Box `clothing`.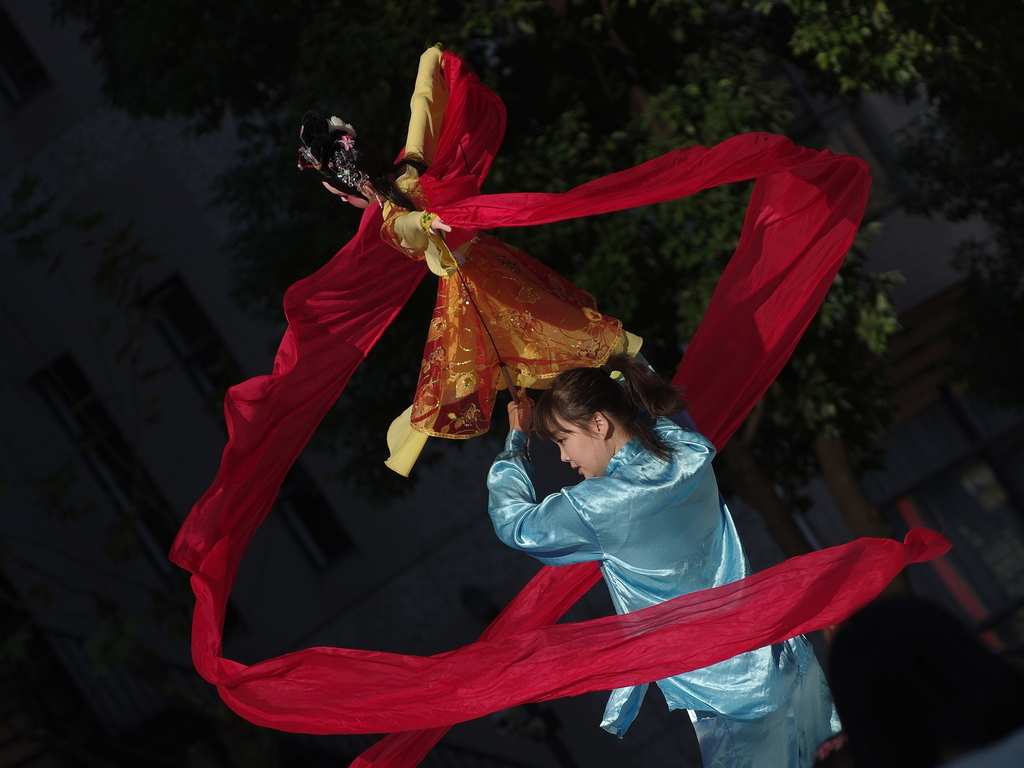
[x1=381, y1=42, x2=649, y2=476].
